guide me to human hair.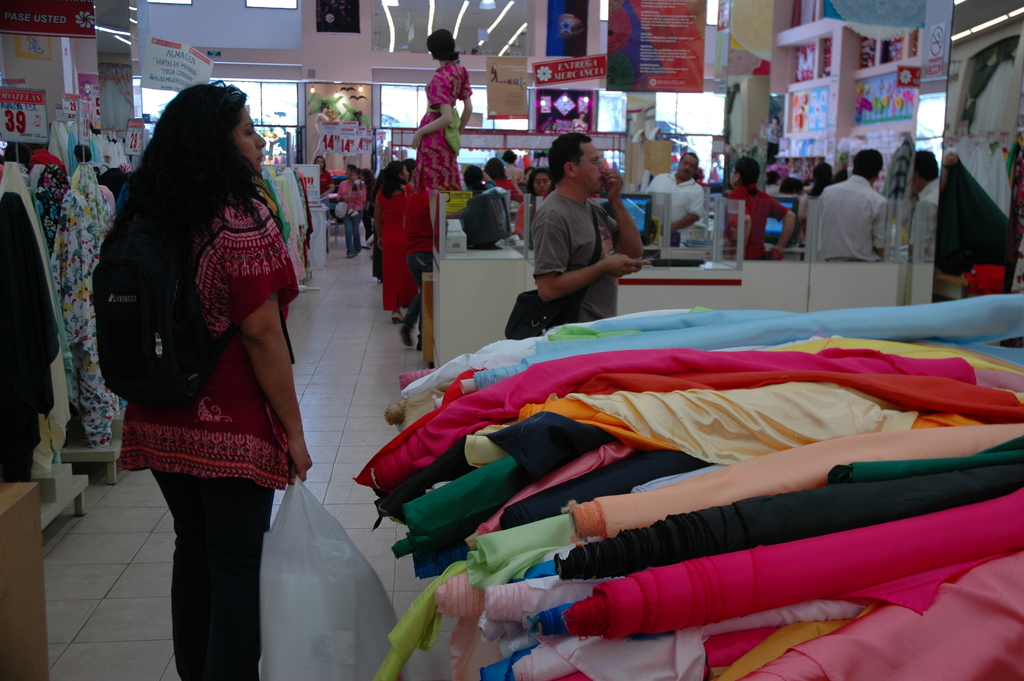
Guidance: 854:149:884:177.
